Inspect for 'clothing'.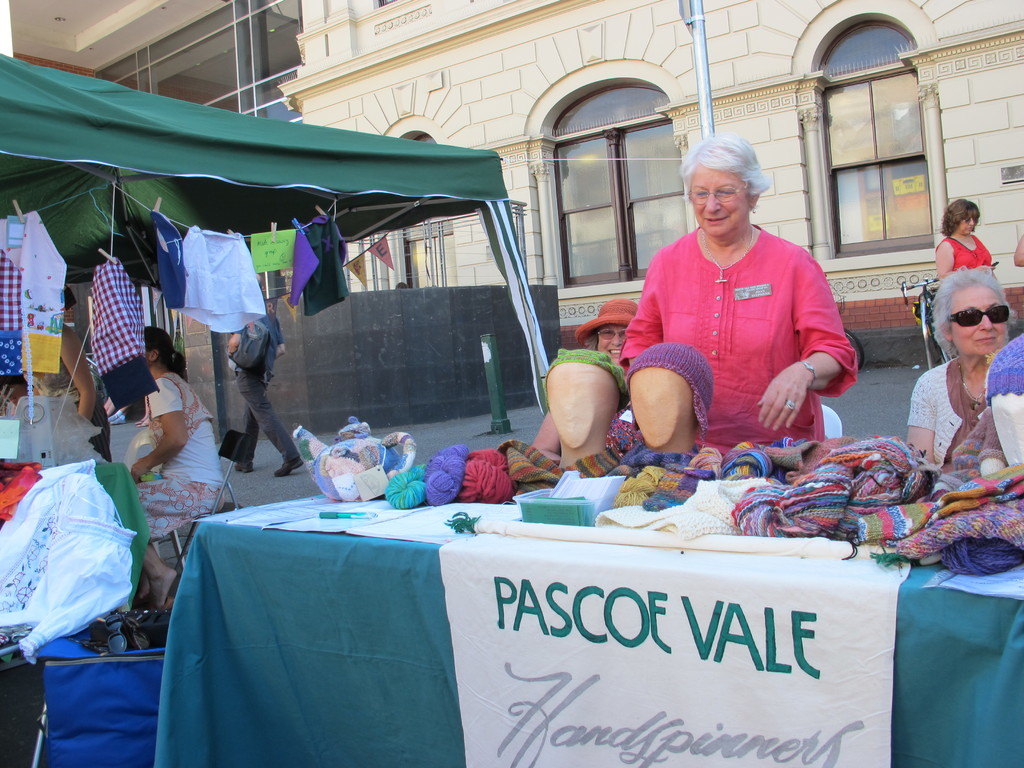
Inspection: (x1=984, y1=330, x2=1023, y2=471).
